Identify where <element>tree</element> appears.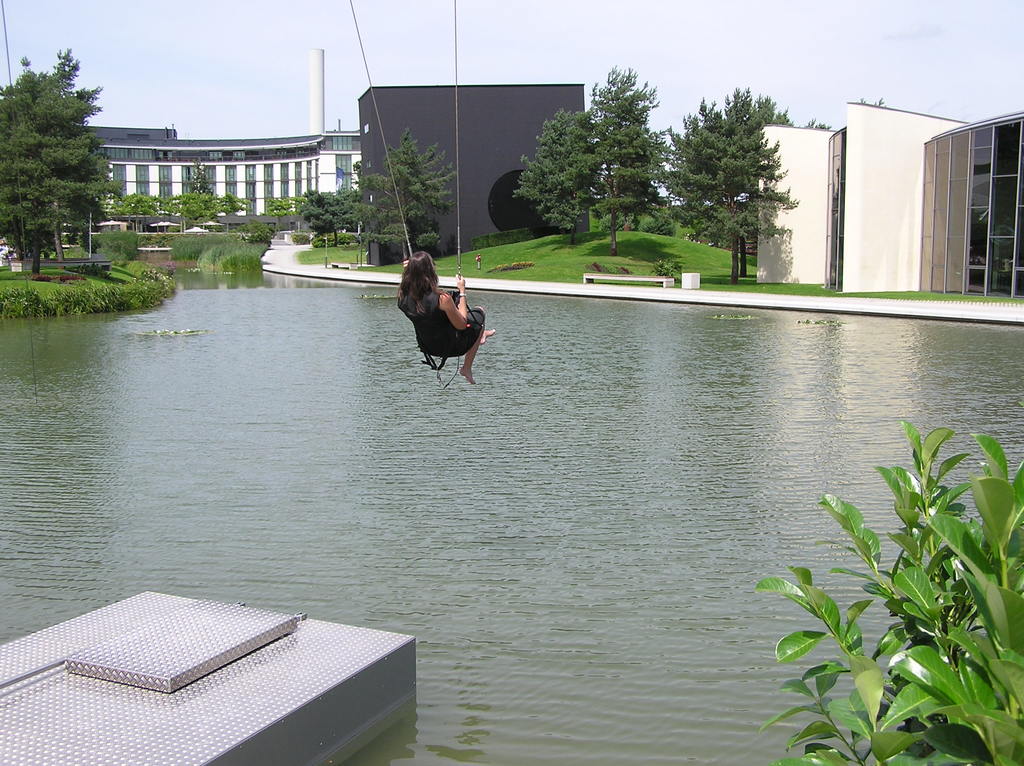
Appears at 804:120:826:129.
